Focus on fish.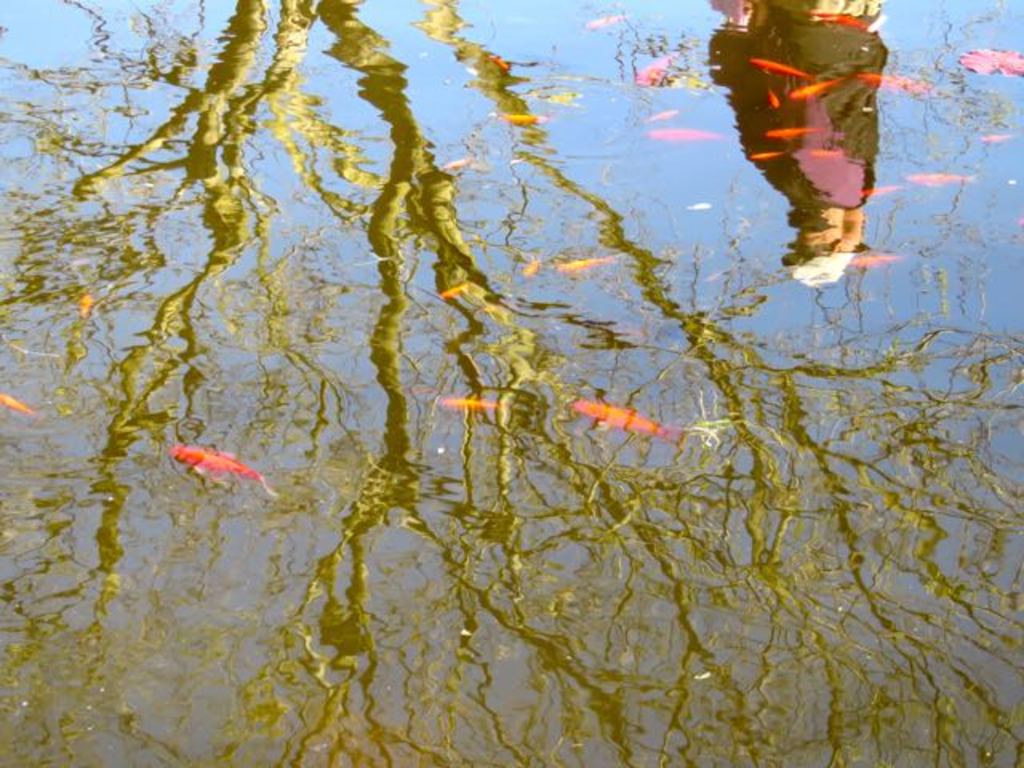
Focused at 558,400,672,438.
